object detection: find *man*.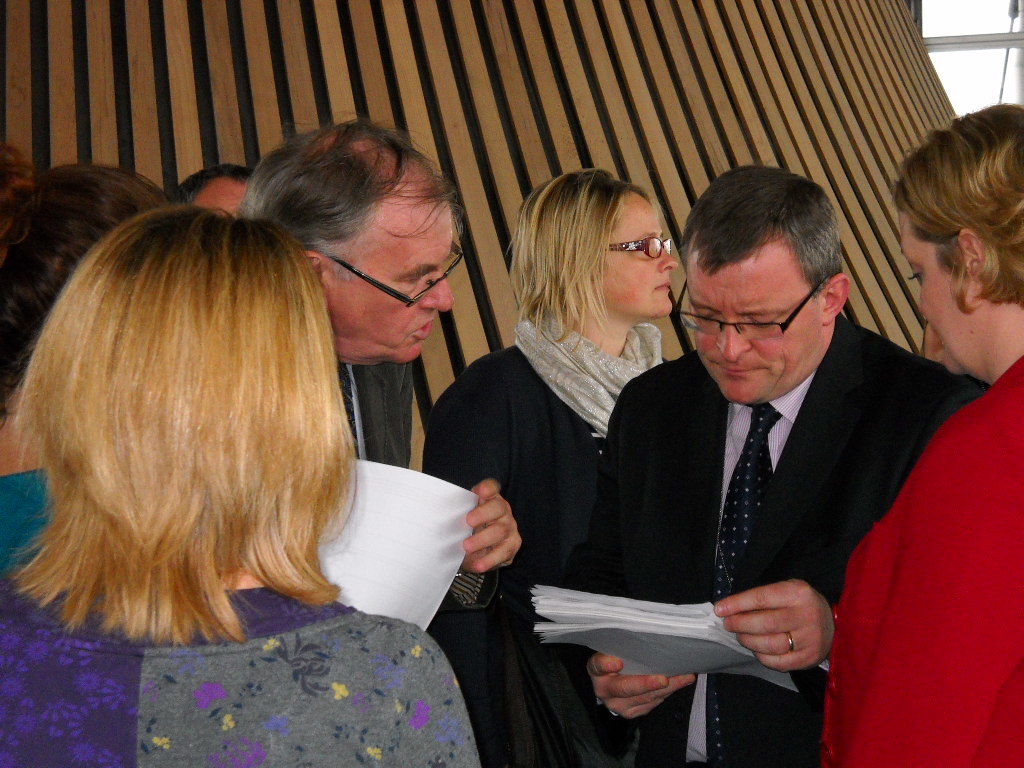
[left=234, top=111, right=523, bottom=767].
